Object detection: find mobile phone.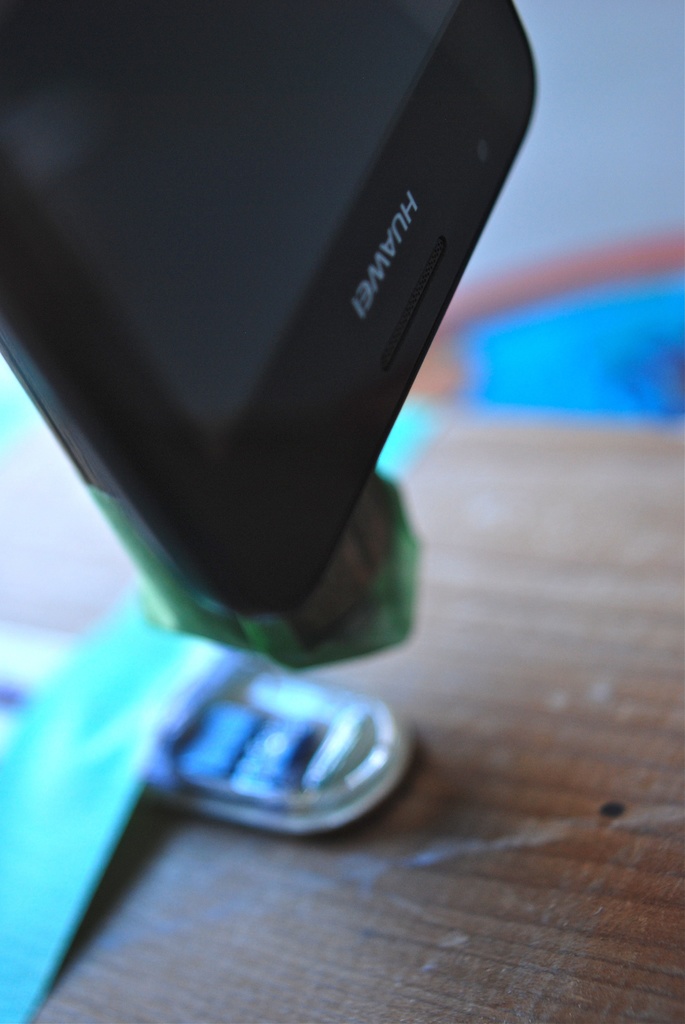
63 0 568 600.
